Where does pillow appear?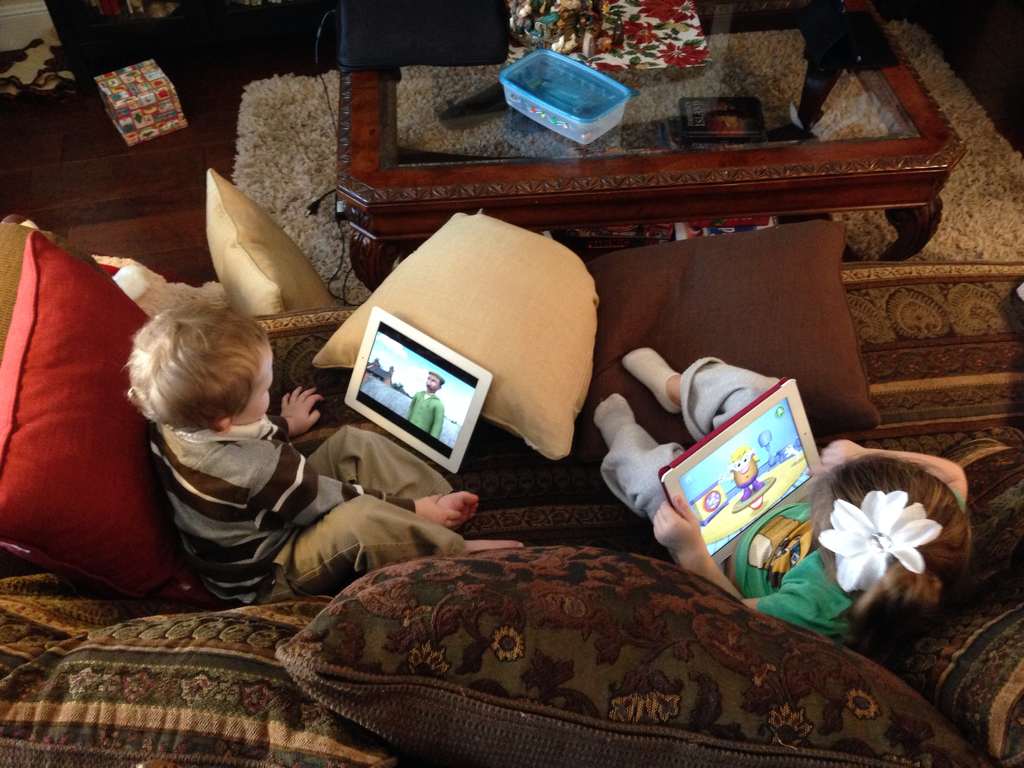
Appears at BBox(216, 168, 362, 379).
